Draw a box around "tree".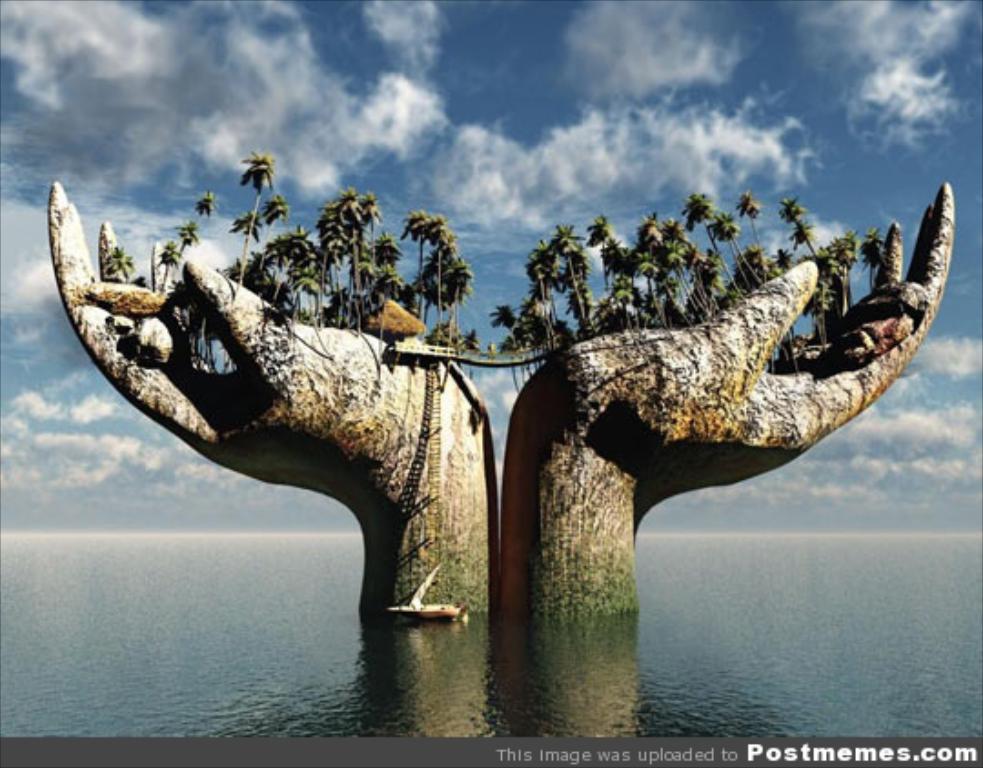
(224,215,244,329).
